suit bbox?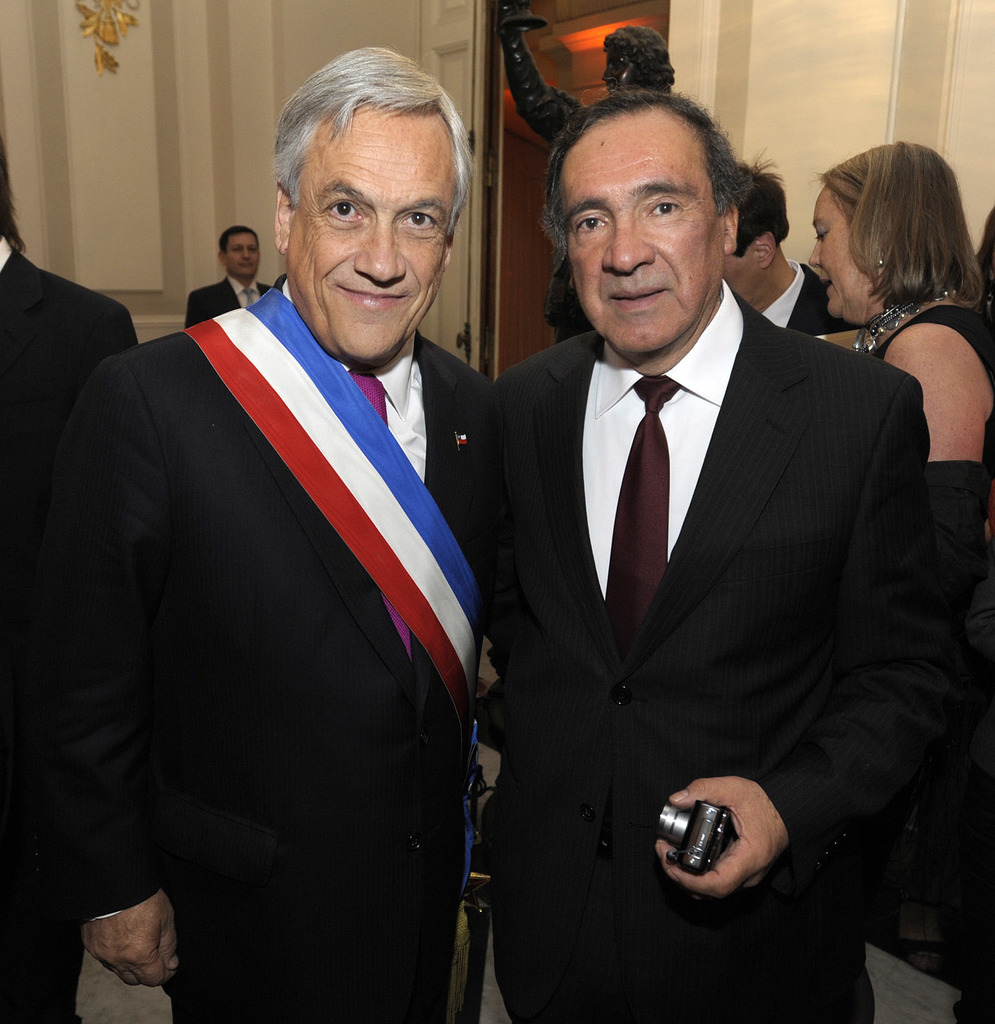
<region>184, 275, 276, 333</region>
